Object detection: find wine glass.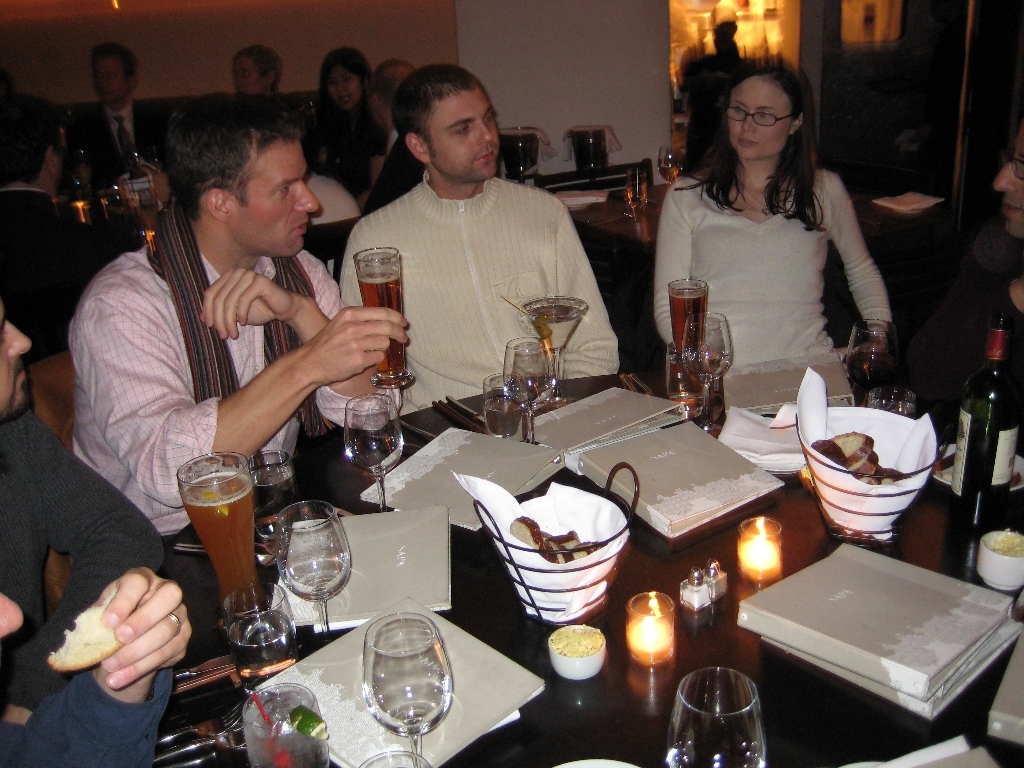
500 337 552 446.
